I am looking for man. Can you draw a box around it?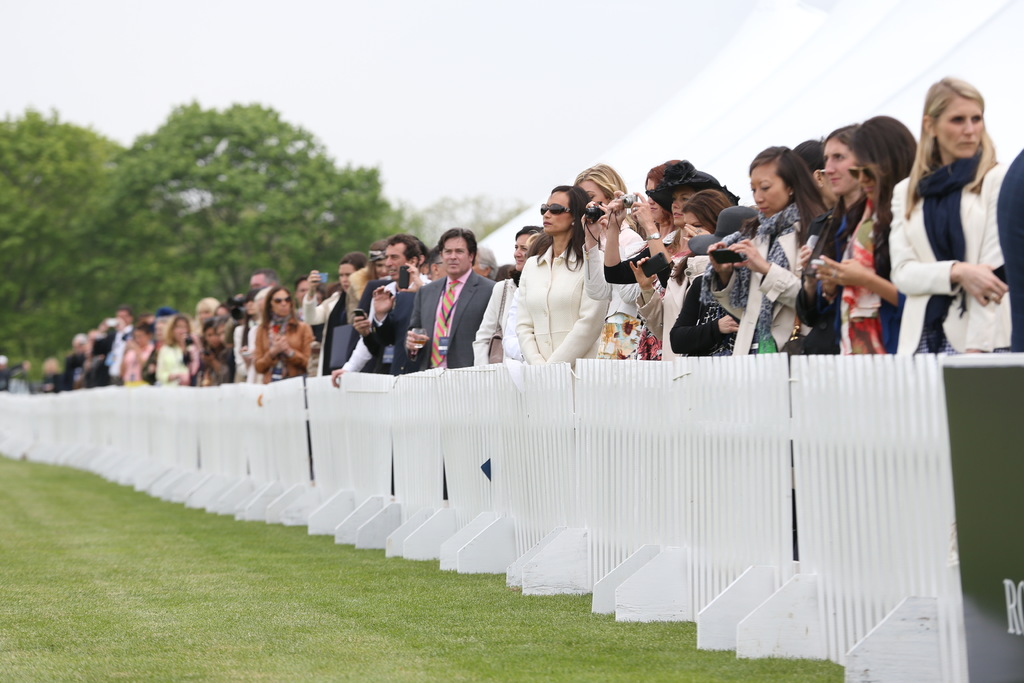
Sure, the bounding box is pyautogui.locateOnScreen(348, 233, 421, 377).
